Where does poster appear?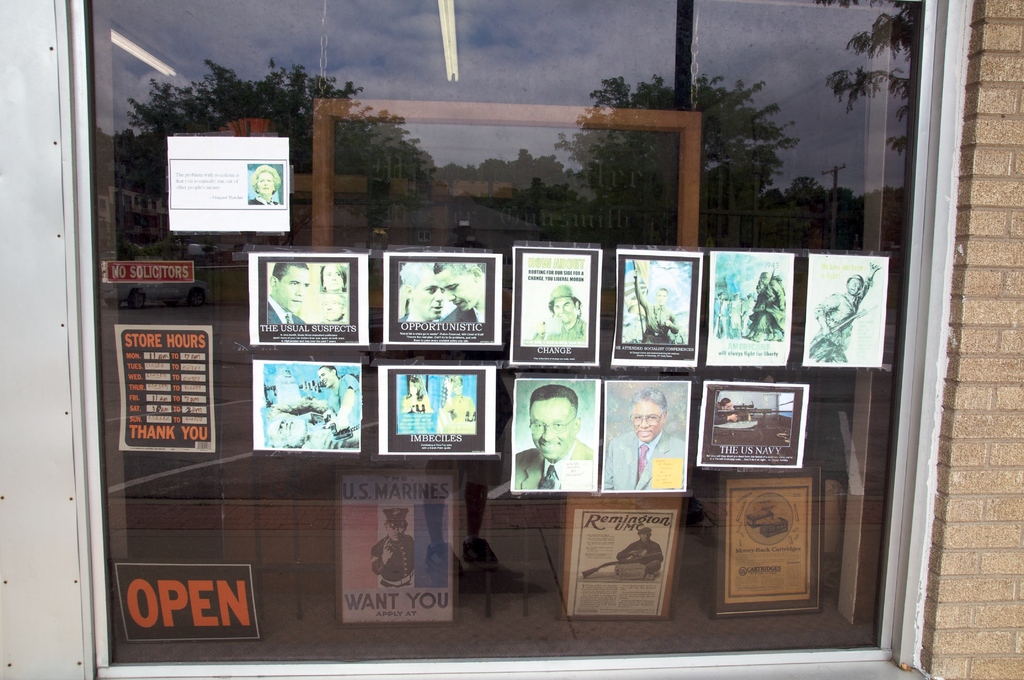
Appears at Rect(340, 473, 461, 622).
